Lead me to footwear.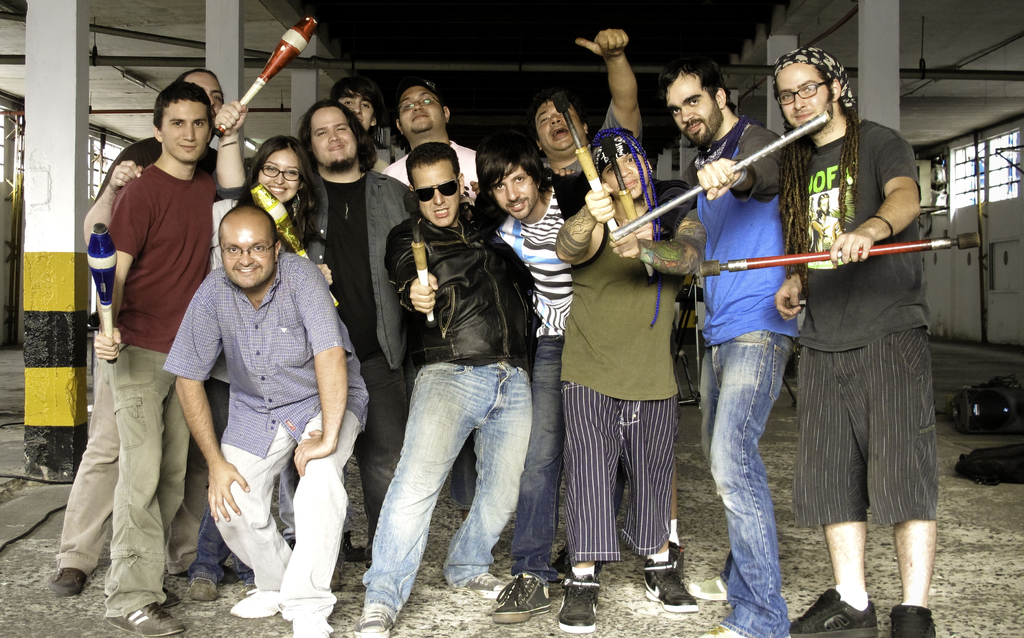
Lead to 891/606/936/637.
